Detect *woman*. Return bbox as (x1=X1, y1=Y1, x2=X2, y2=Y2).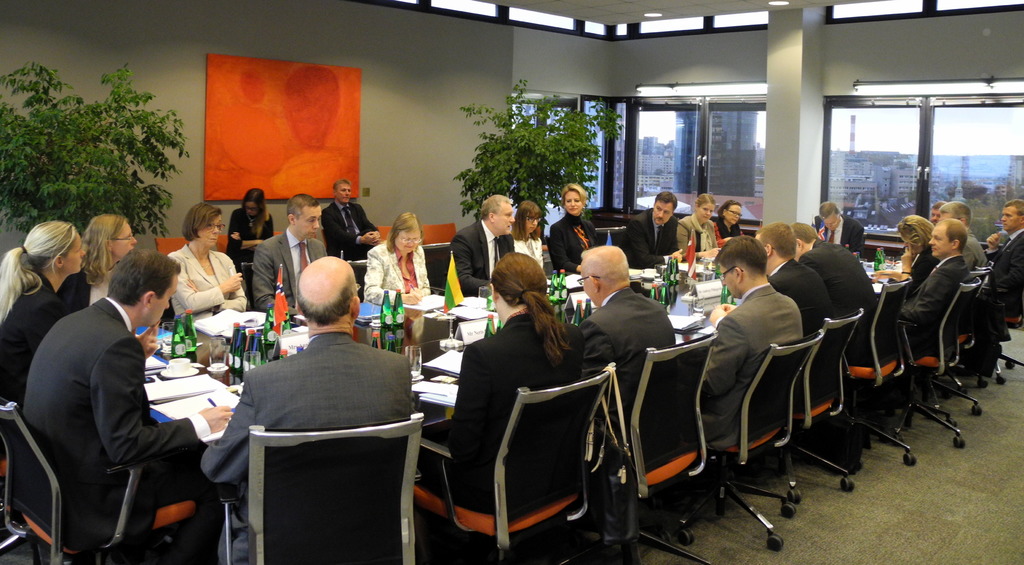
(x1=364, y1=208, x2=435, y2=303).
